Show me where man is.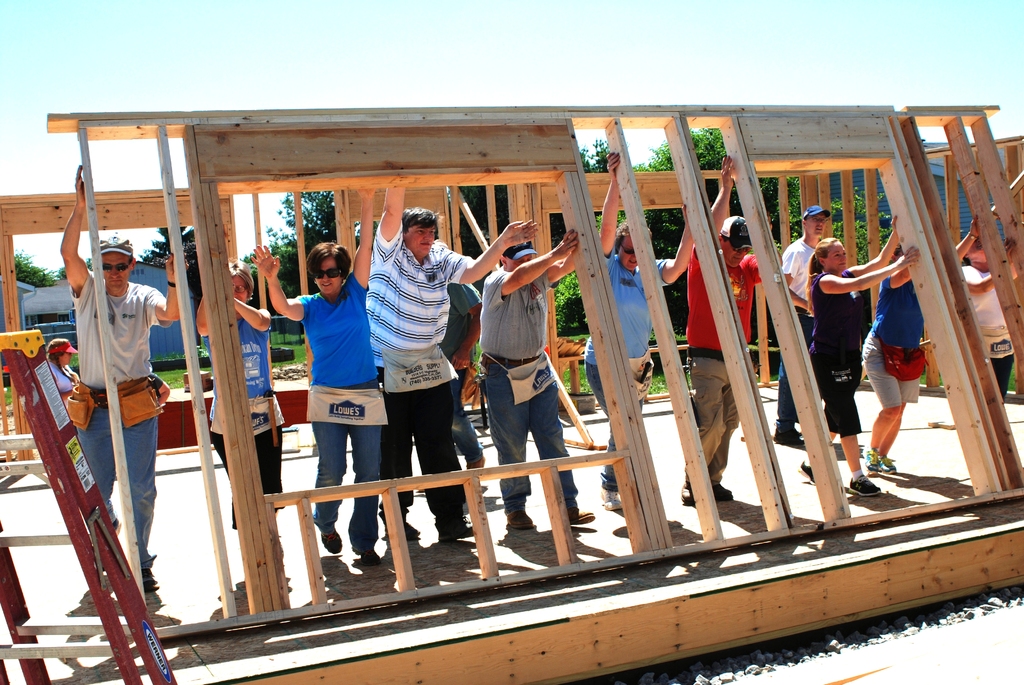
man is at x1=413 y1=237 x2=483 y2=494.
